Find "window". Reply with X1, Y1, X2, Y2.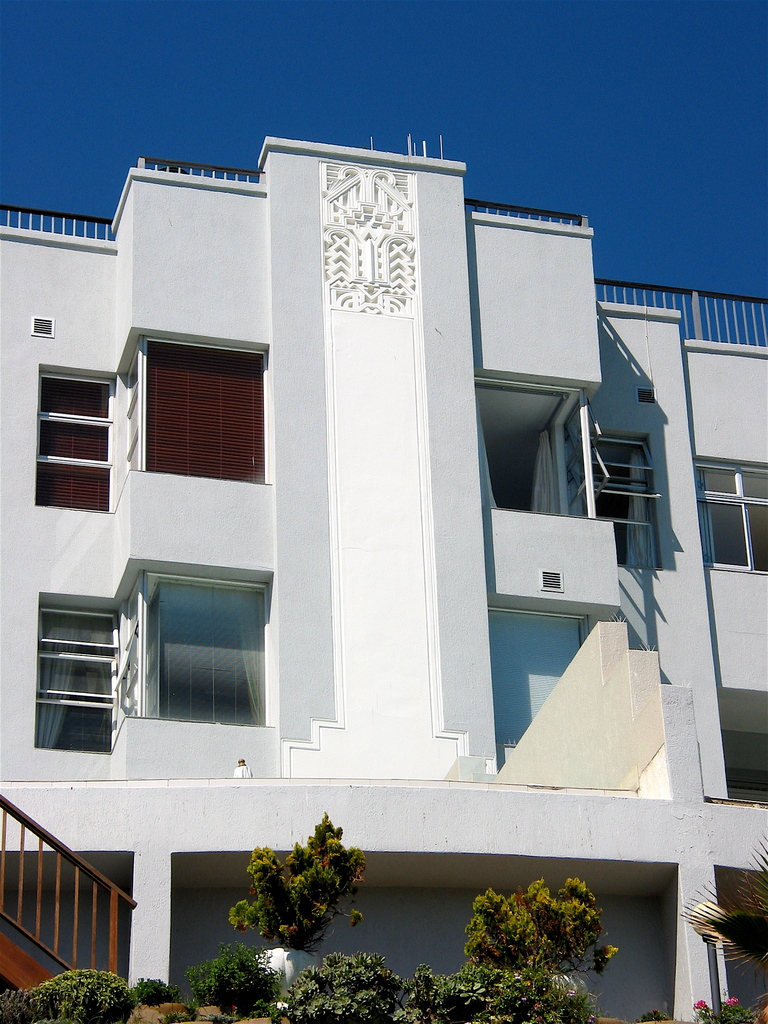
133, 340, 264, 481.
